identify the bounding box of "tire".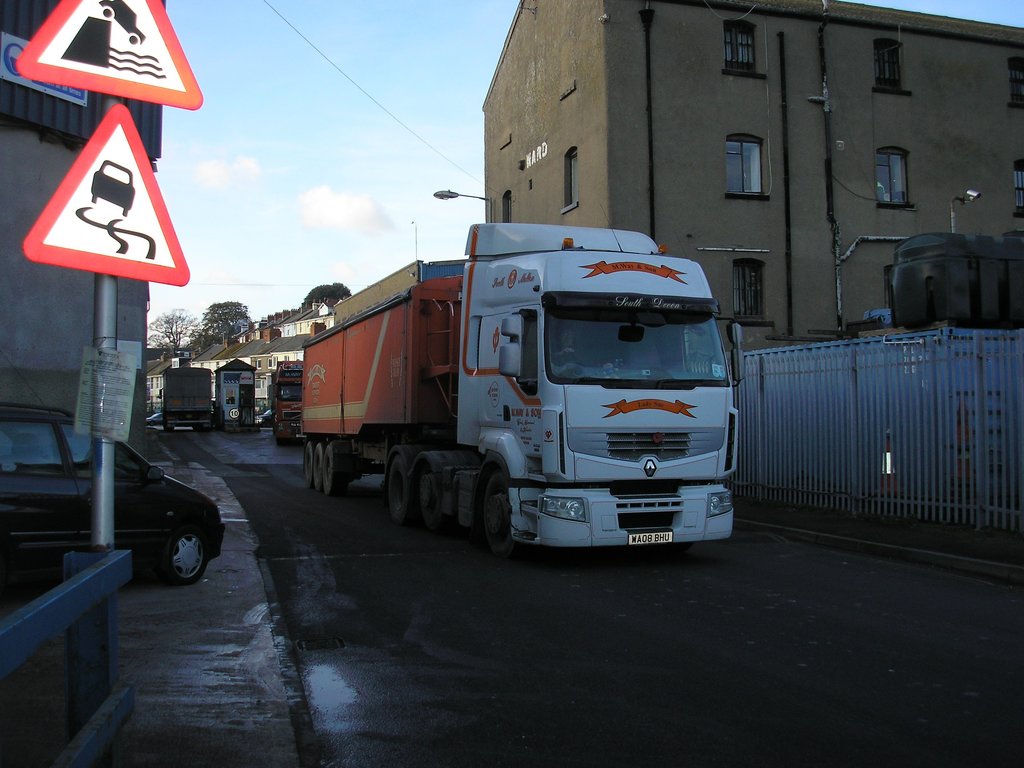
[274,429,285,452].
